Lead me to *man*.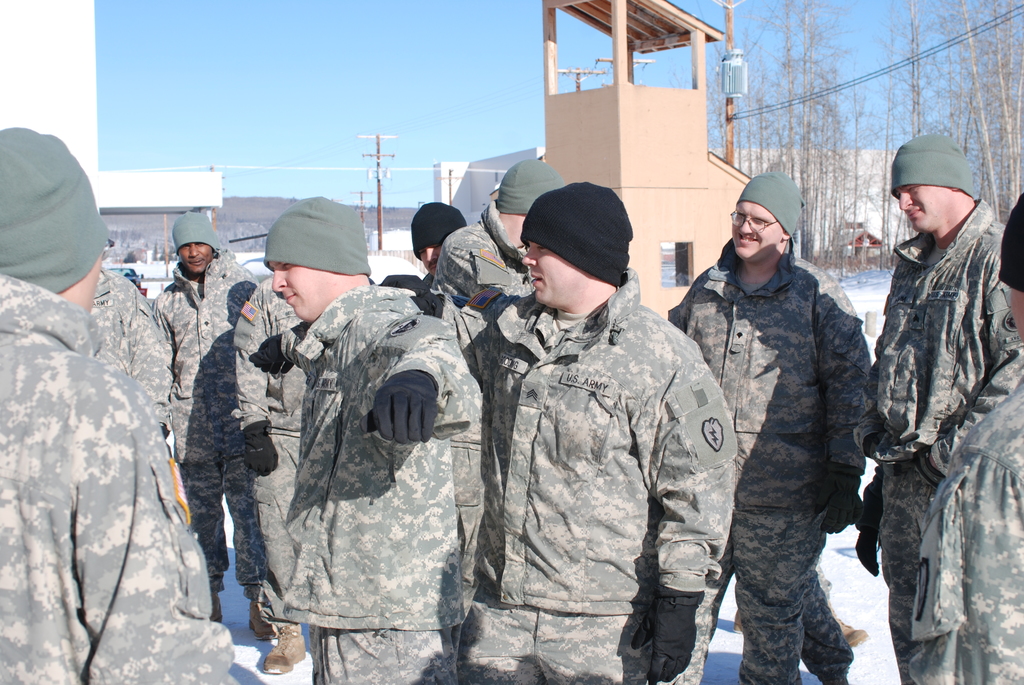
Lead to bbox=(660, 165, 879, 684).
